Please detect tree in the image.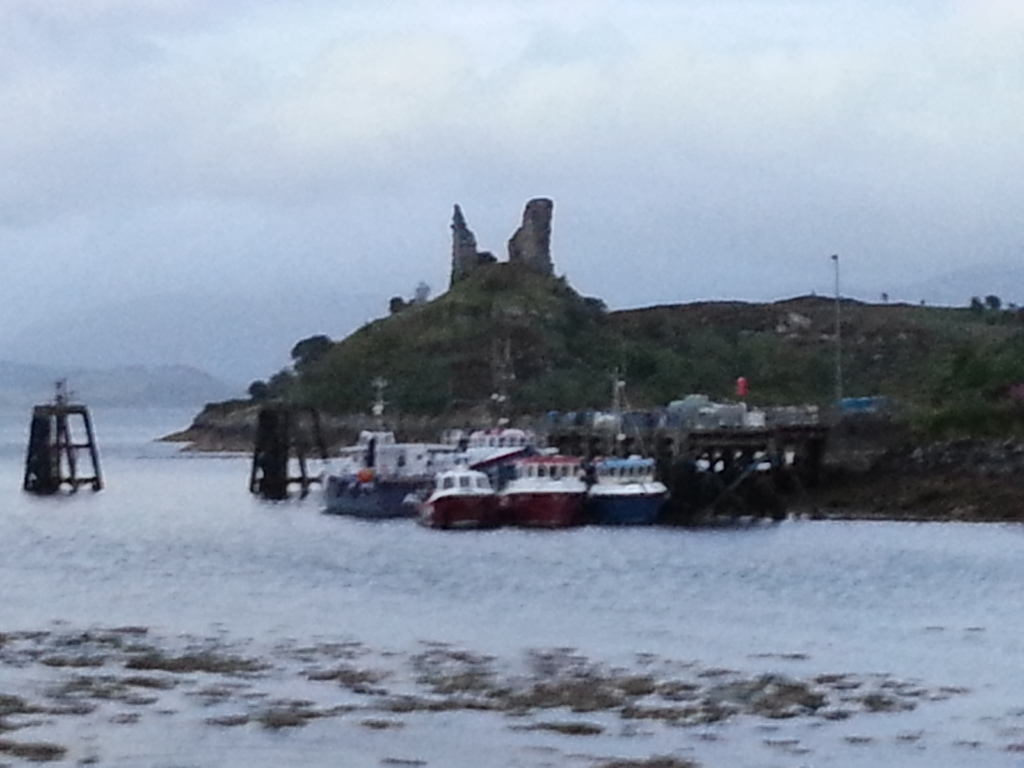
[628, 352, 657, 388].
